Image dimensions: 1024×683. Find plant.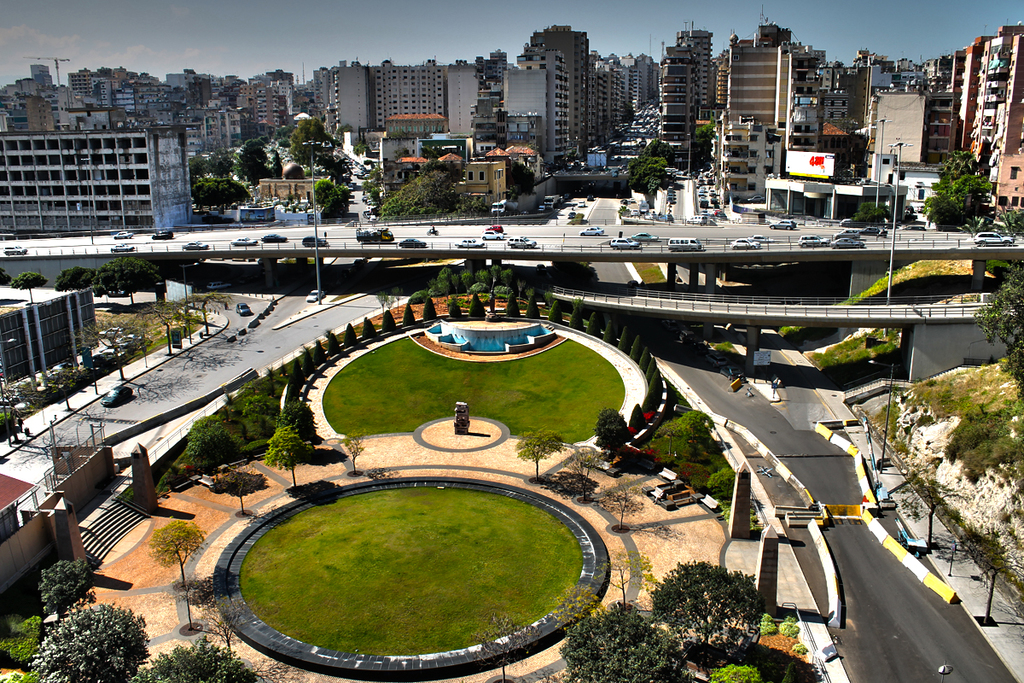
box(21, 601, 153, 682).
